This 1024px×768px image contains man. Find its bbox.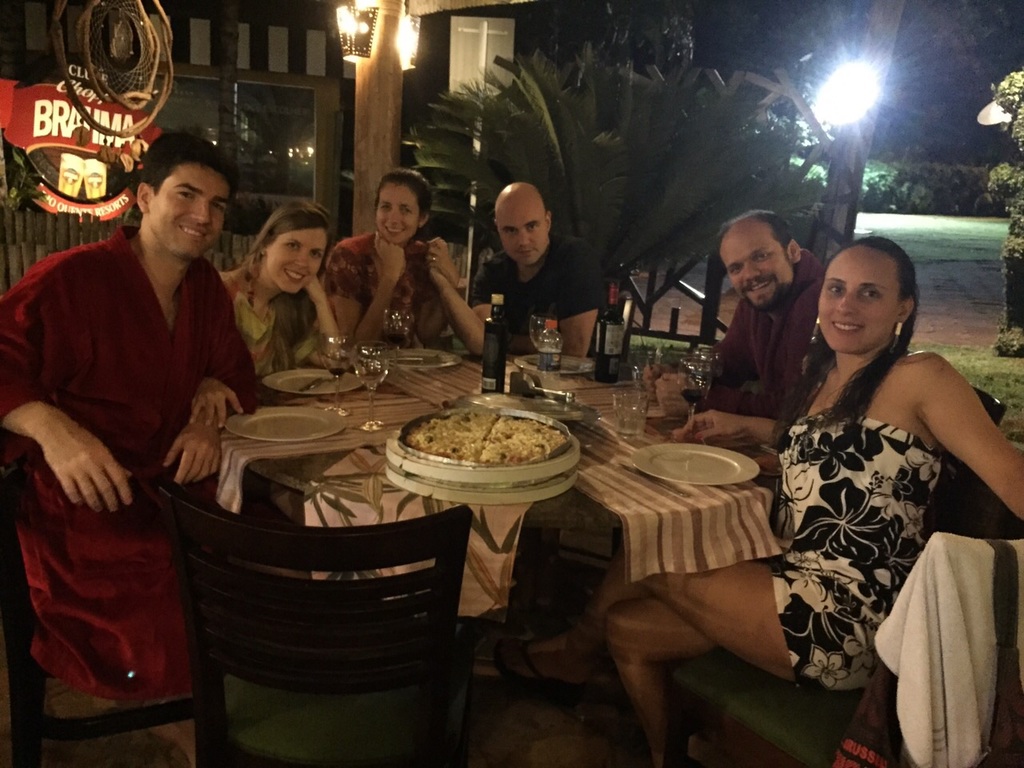
x1=17, y1=134, x2=260, y2=717.
